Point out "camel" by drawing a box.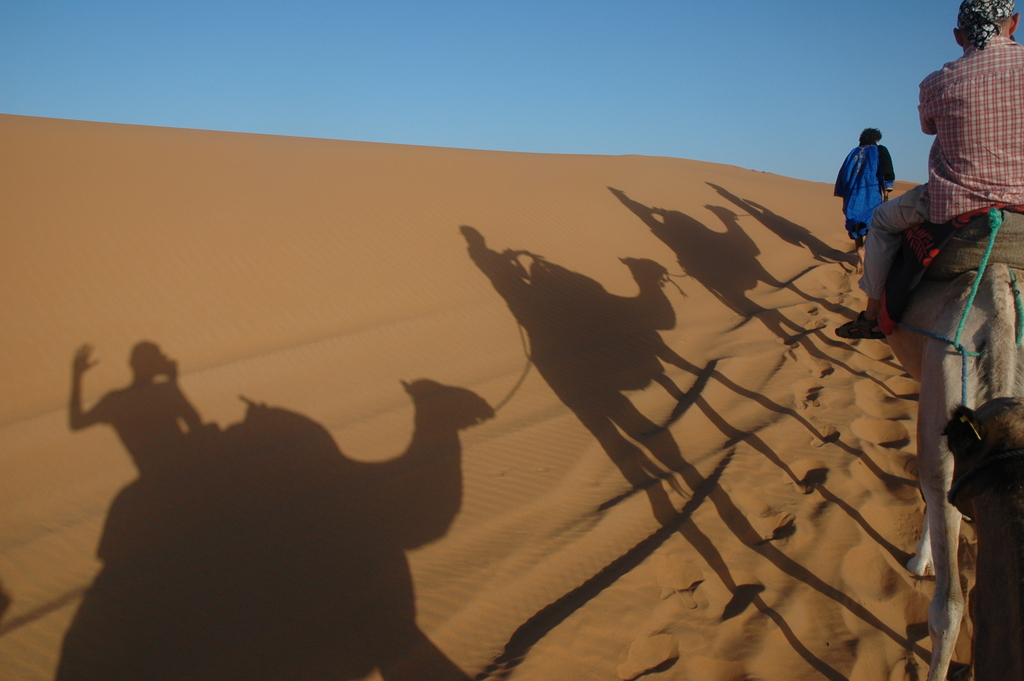
<box>948,397,1023,675</box>.
